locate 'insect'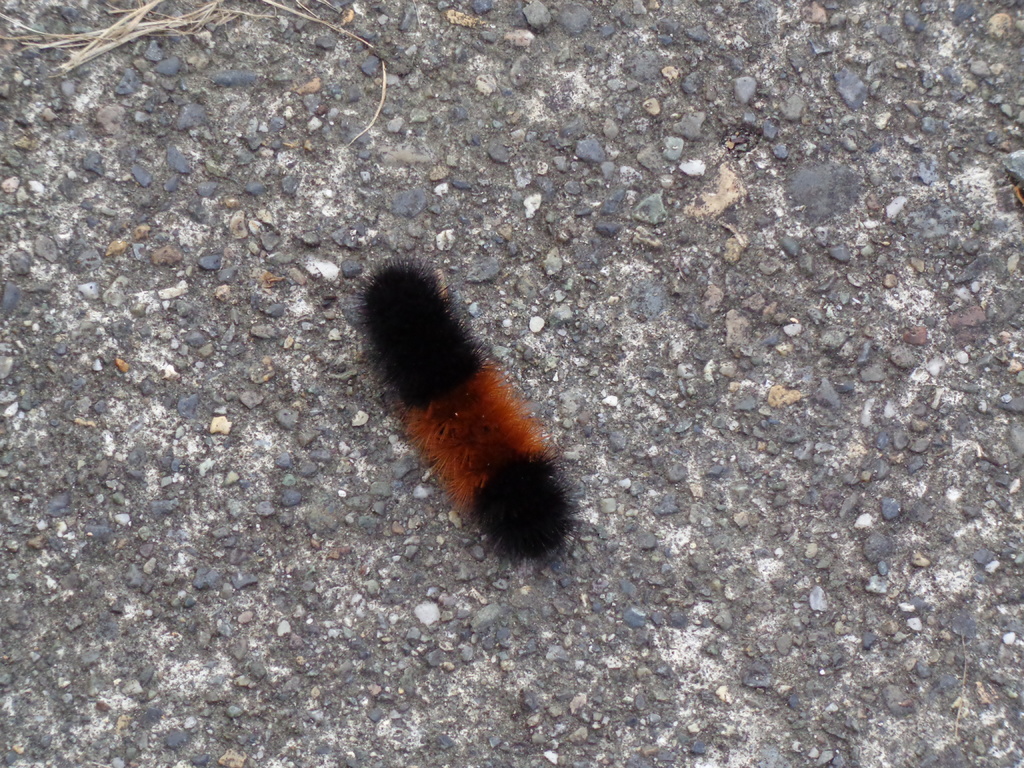
{"x1": 346, "y1": 249, "x2": 582, "y2": 566}
